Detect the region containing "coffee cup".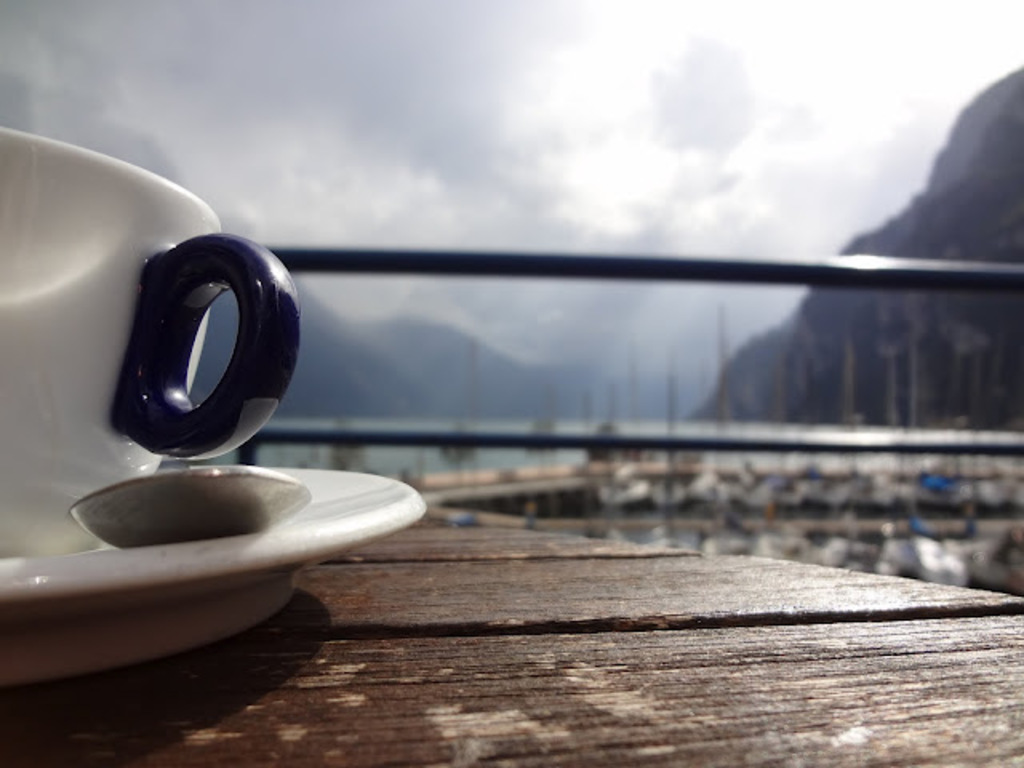
BBox(0, 123, 307, 560).
